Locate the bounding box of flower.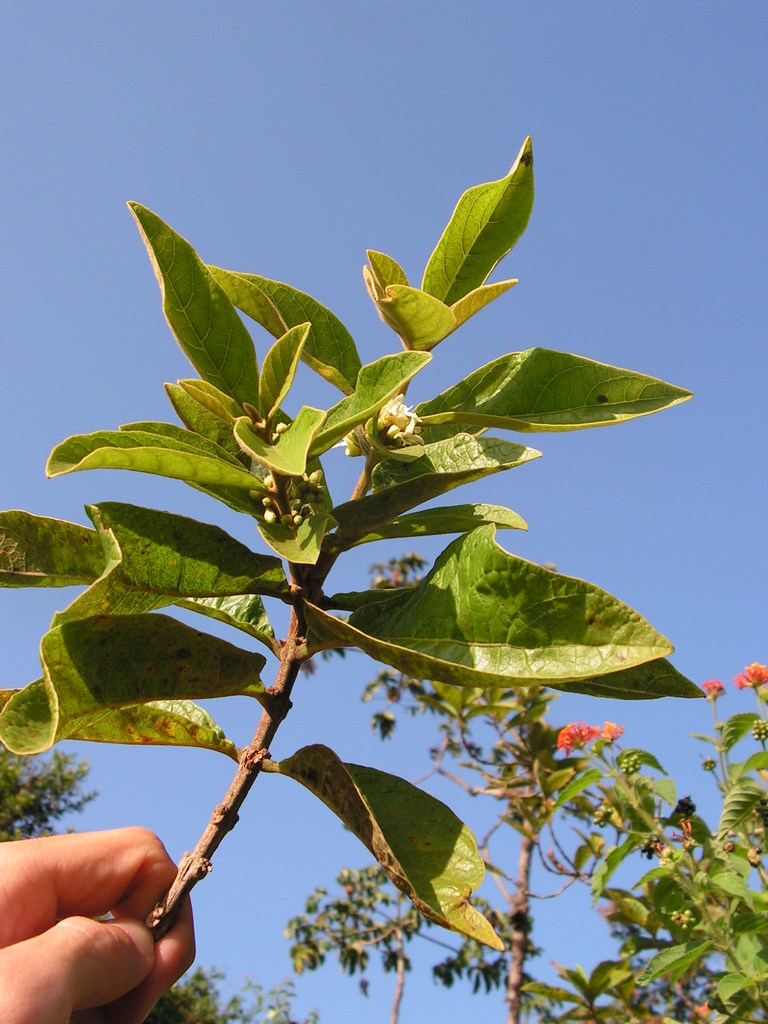
Bounding box: x1=697, y1=676, x2=722, y2=694.
